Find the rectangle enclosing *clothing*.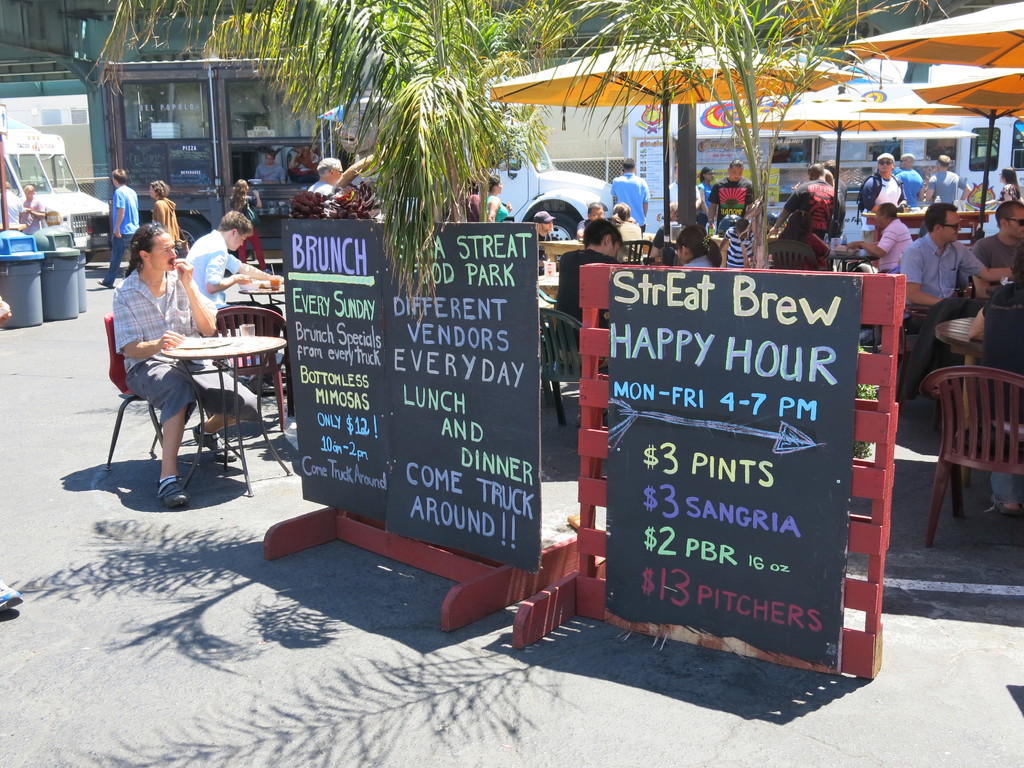
select_region(550, 246, 595, 316).
